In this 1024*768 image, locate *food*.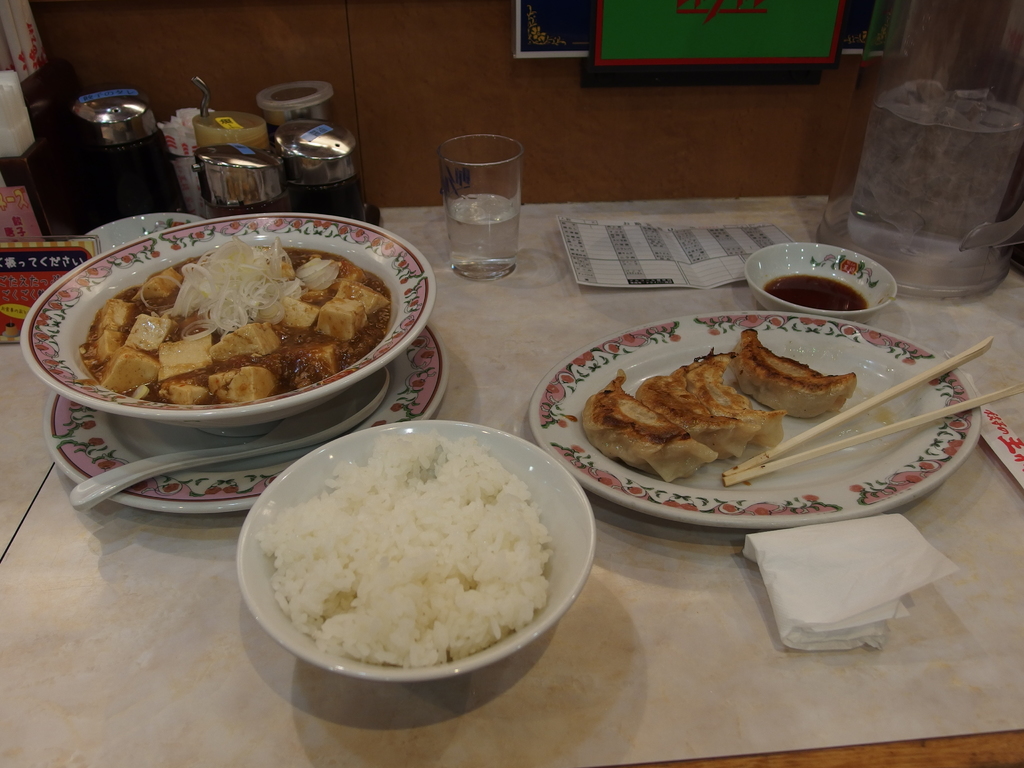
Bounding box: Rect(685, 346, 787, 456).
